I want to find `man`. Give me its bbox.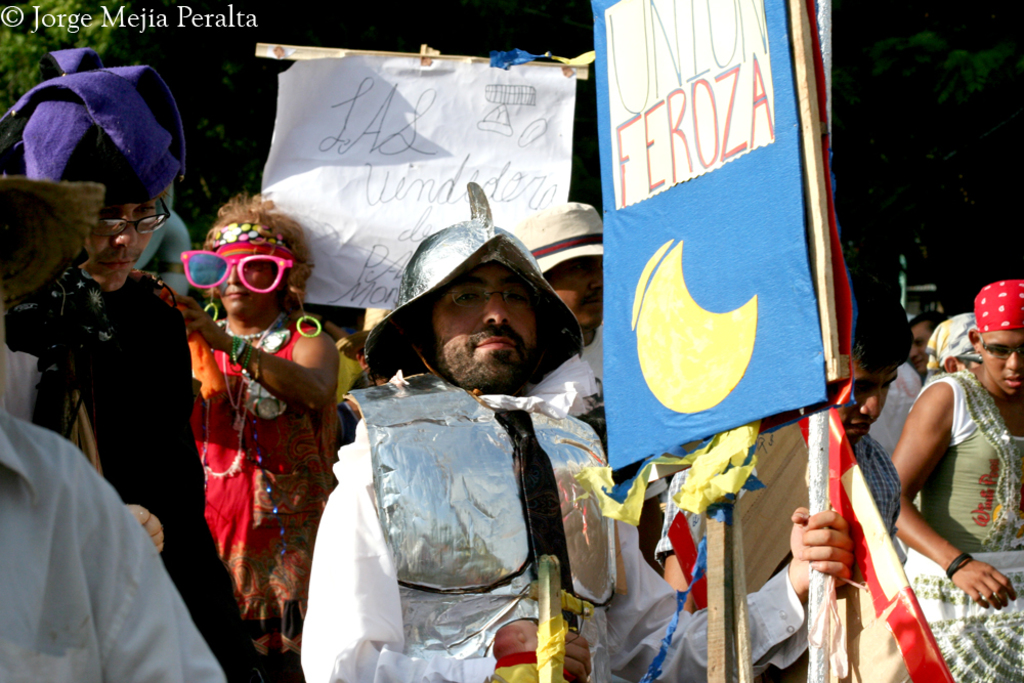
[left=13, top=122, right=212, bottom=639].
